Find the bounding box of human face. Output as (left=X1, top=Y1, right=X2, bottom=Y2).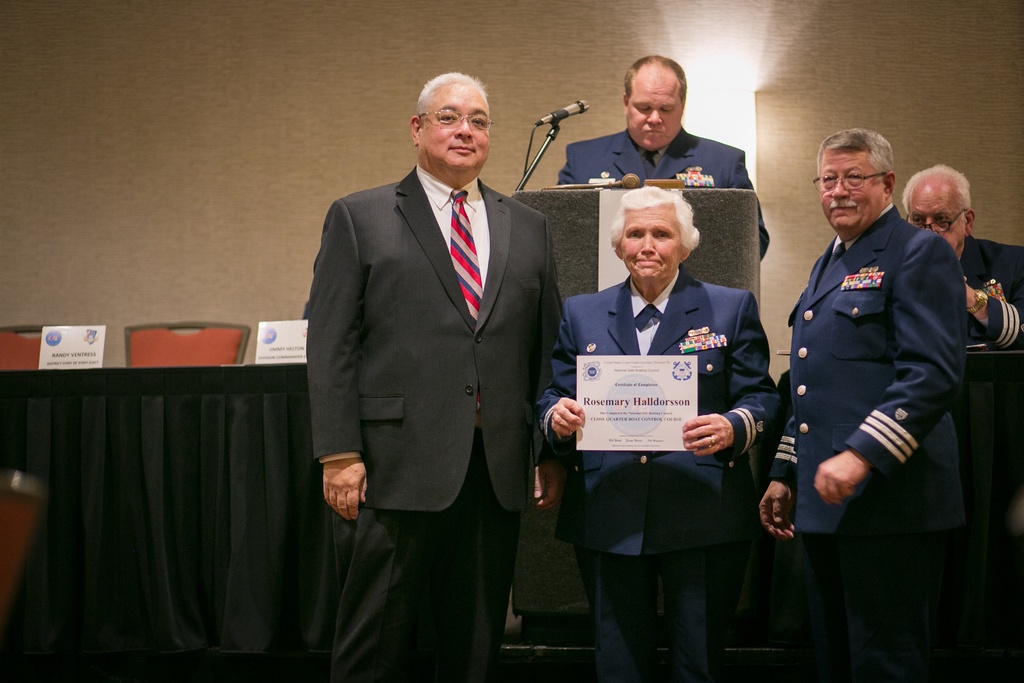
(left=426, top=79, right=497, bottom=172).
